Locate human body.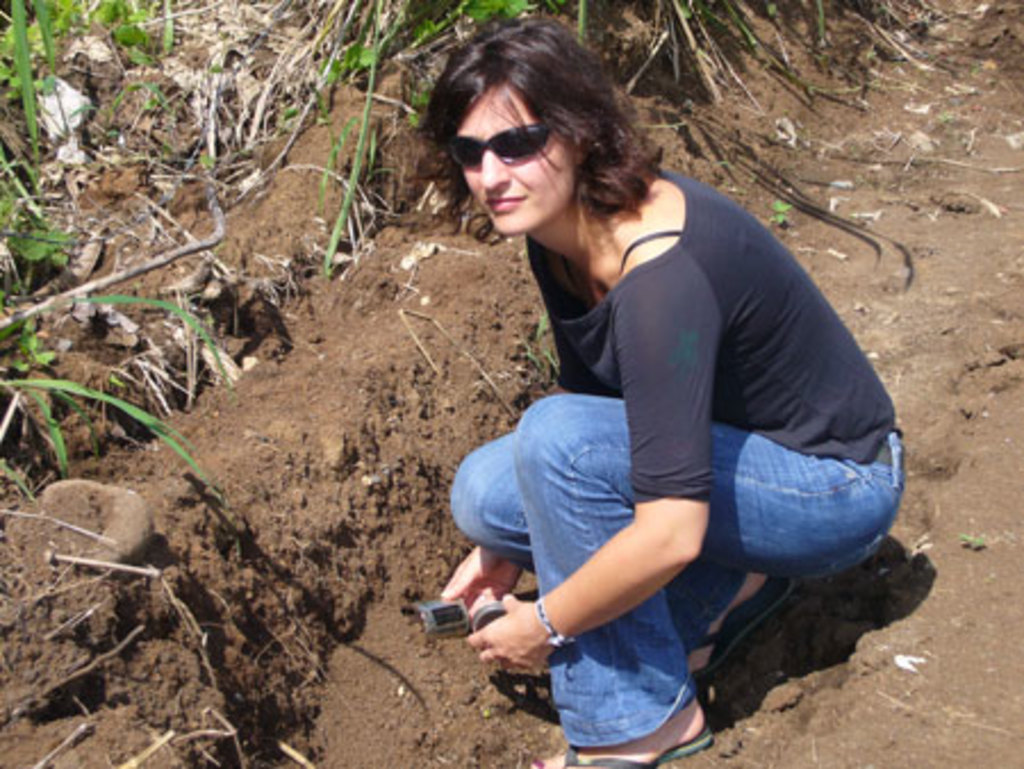
Bounding box: [x1=419, y1=55, x2=903, y2=737].
